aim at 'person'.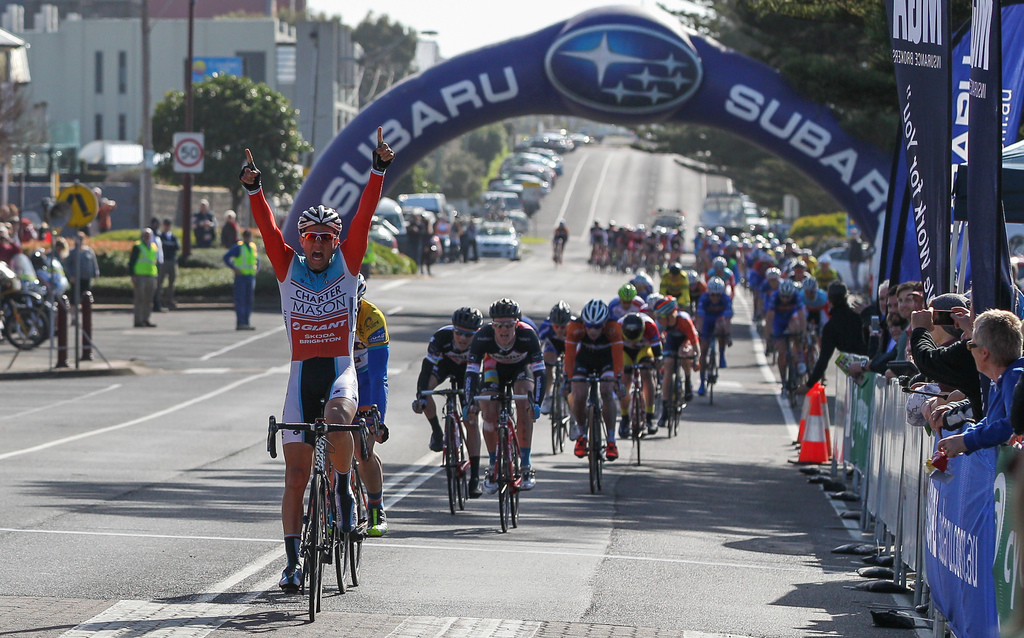
Aimed at box(150, 218, 186, 311).
